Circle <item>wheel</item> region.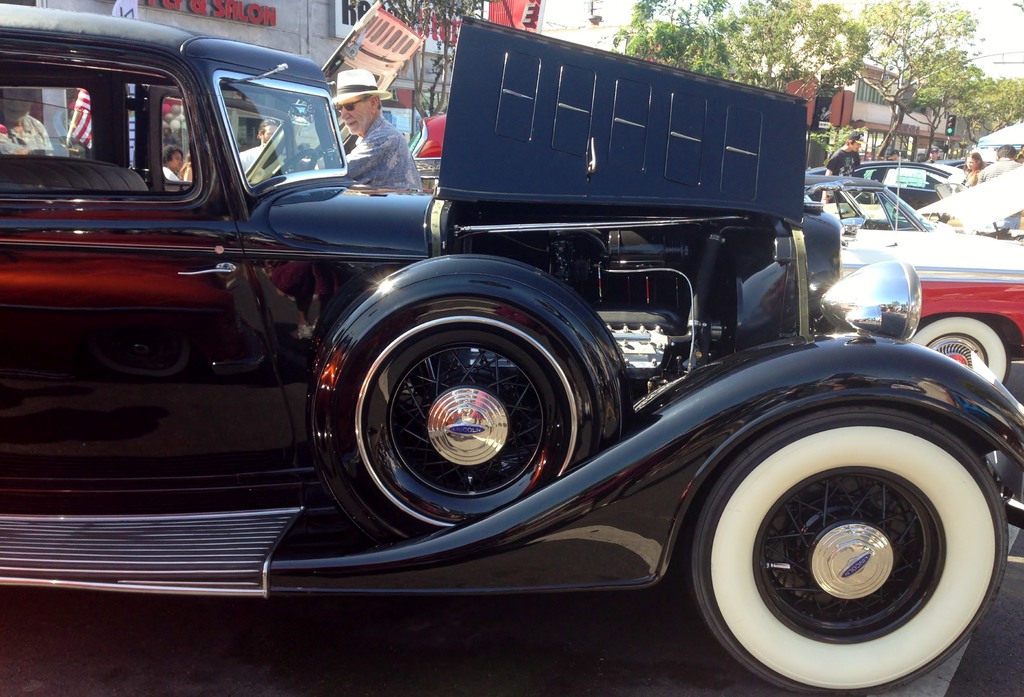
Region: (693, 395, 1009, 690).
